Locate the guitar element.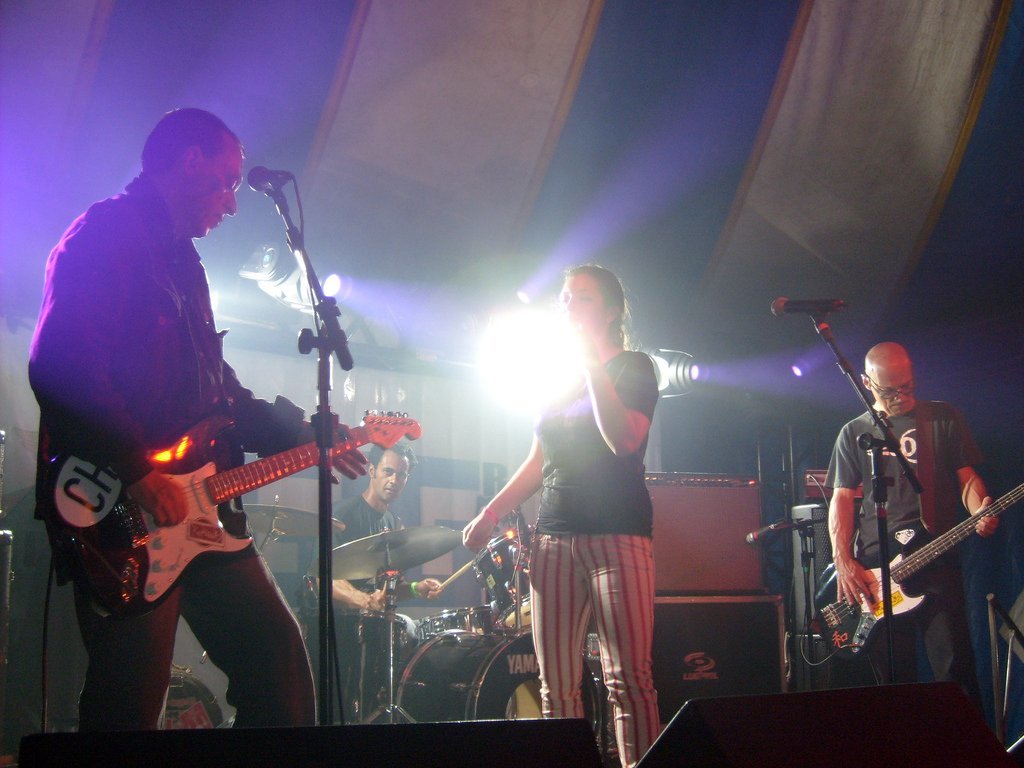
Element bbox: BBox(794, 466, 1009, 678).
